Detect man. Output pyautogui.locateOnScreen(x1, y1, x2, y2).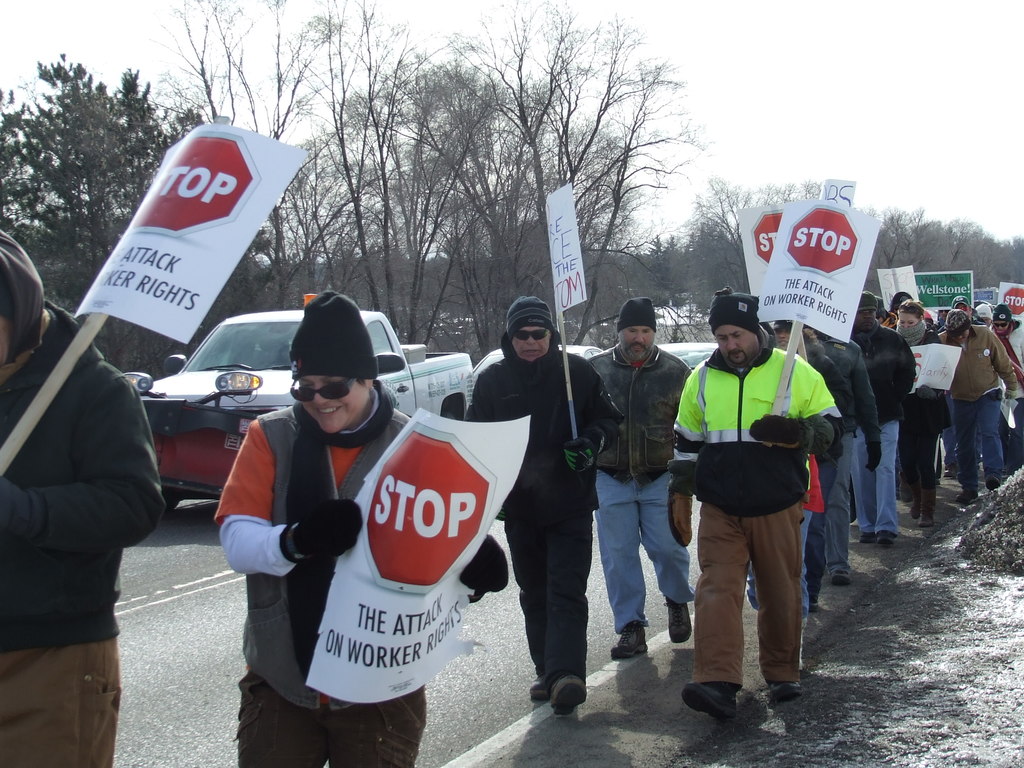
pyautogui.locateOnScreen(472, 297, 632, 705).
